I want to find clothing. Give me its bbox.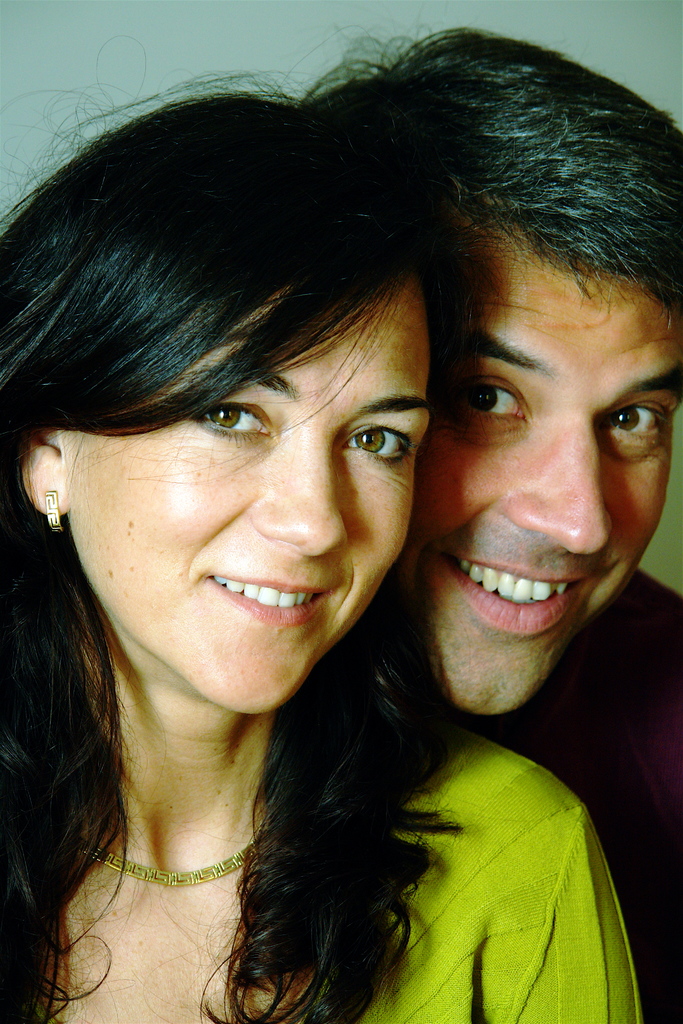
(left=465, top=573, right=682, bottom=1023).
